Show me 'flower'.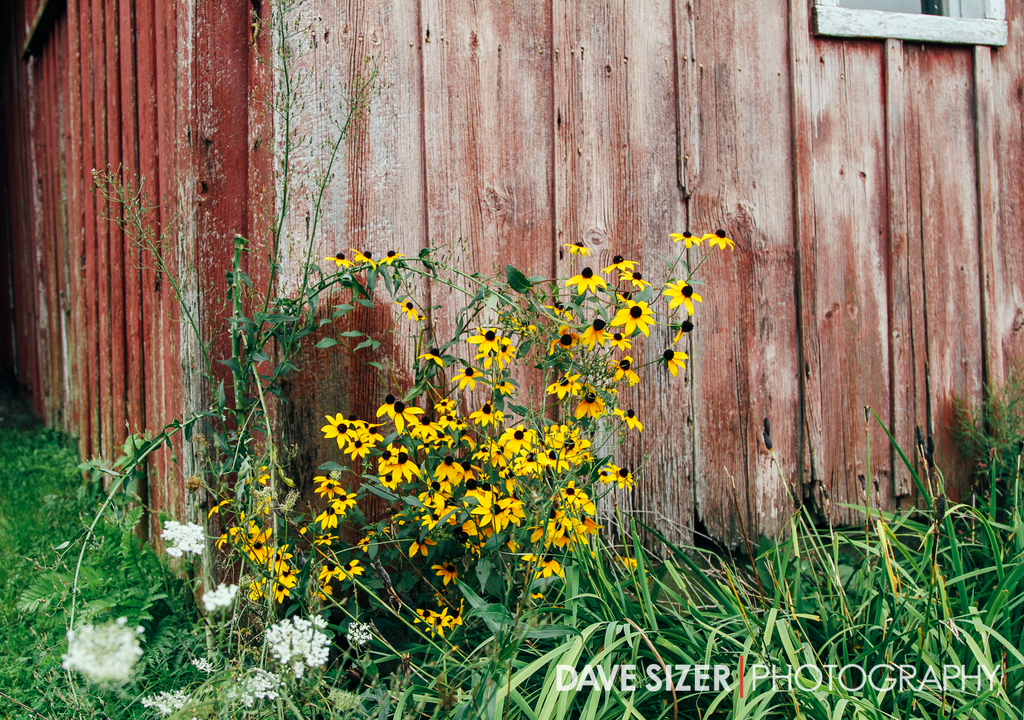
'flower' is here: 671 231 701 246.
